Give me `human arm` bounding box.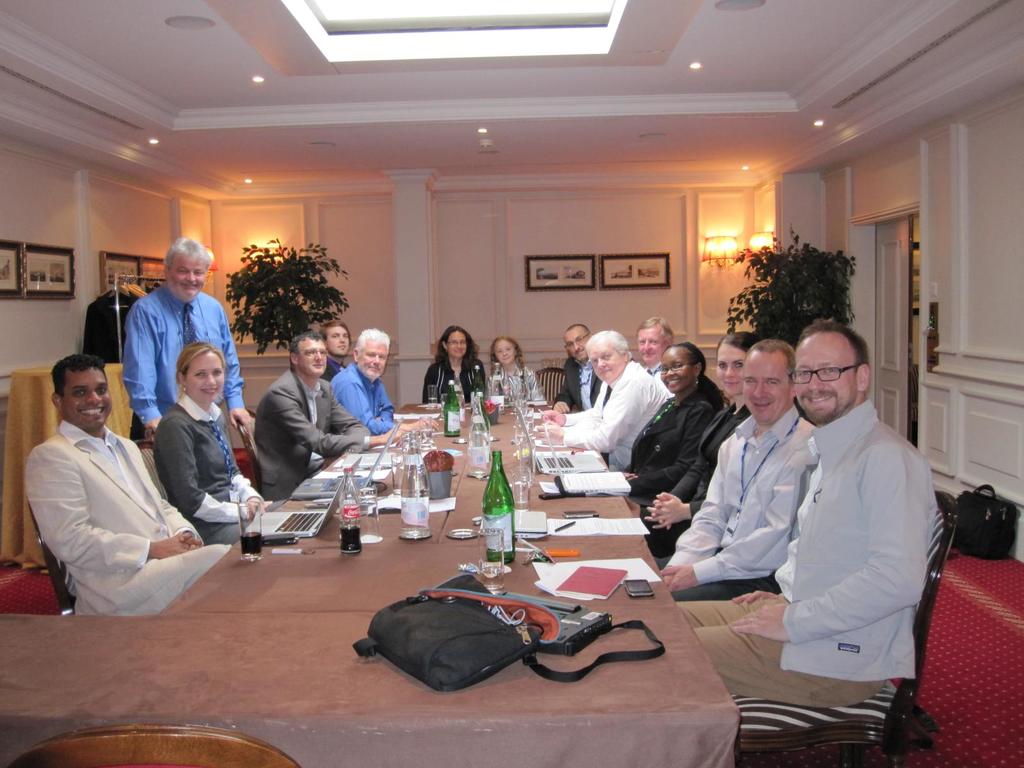
374:388:417:437.
